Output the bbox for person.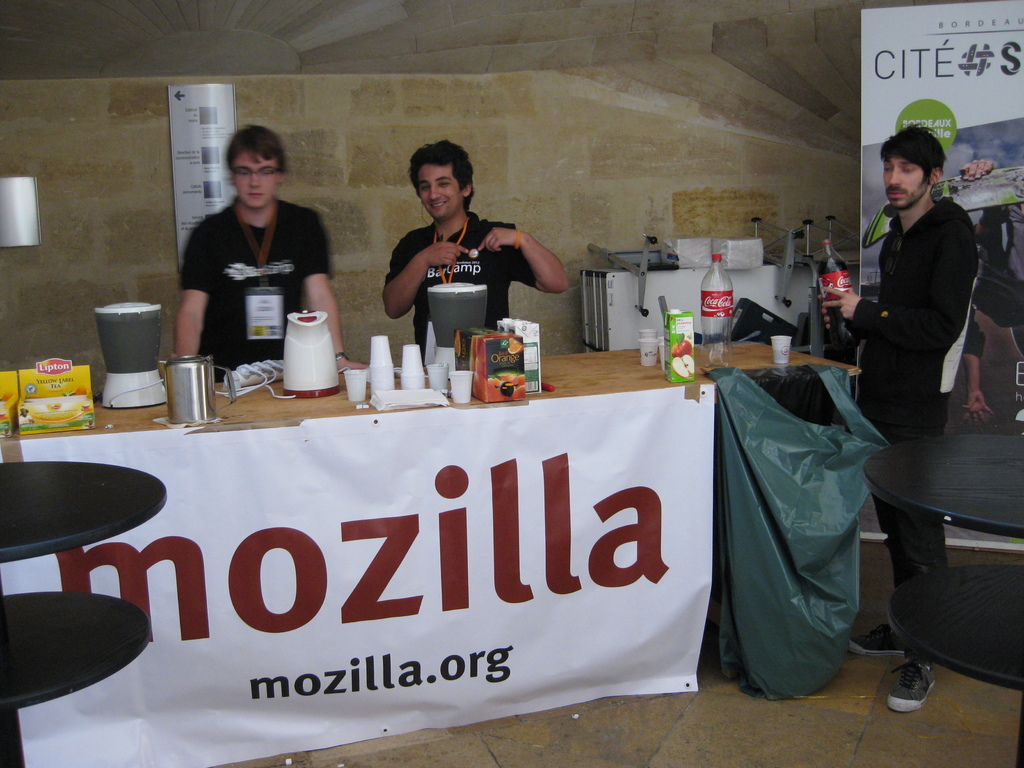
[x1=379, y1=151, x2=550, y2=374].
